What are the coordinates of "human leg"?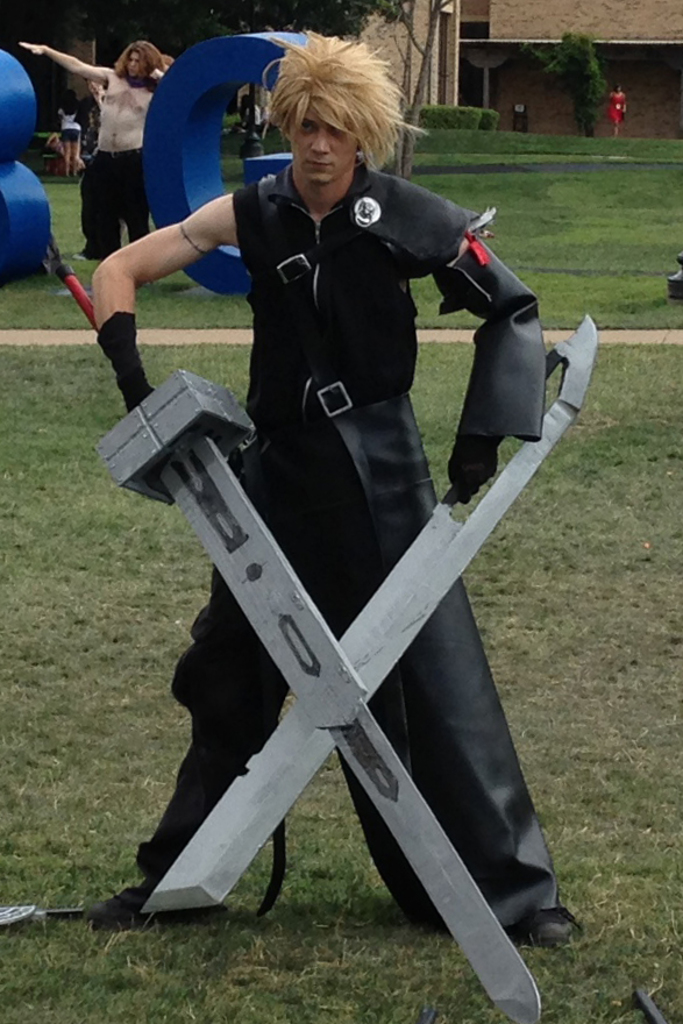
(left=92, top=446, right=272, bottom=919).
